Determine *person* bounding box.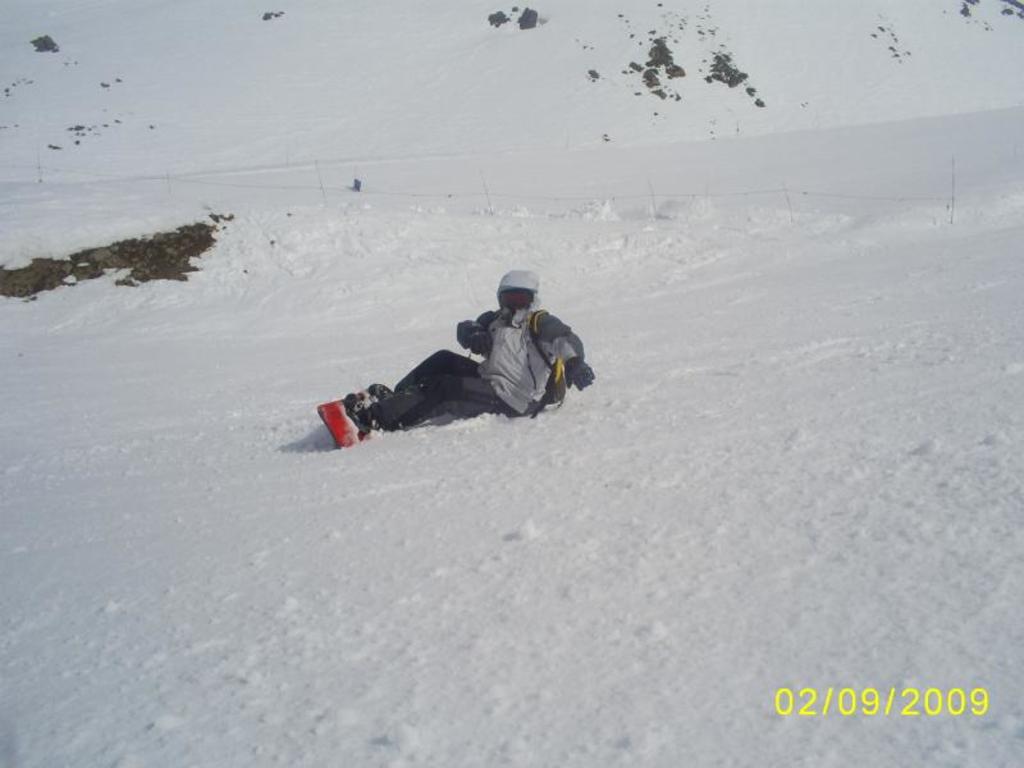
Determined: <bbox>312, 262, 599, 448</bbox>.
